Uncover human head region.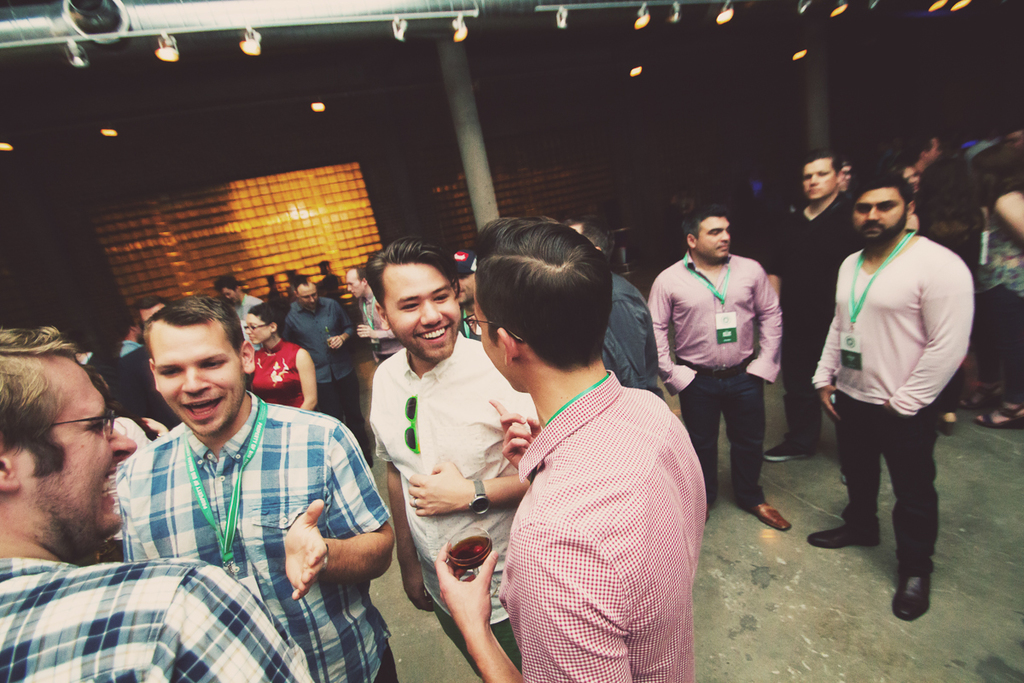
Uncovered: {"left": 908, "top": 132, "right": 941, "bottom": 172}.
